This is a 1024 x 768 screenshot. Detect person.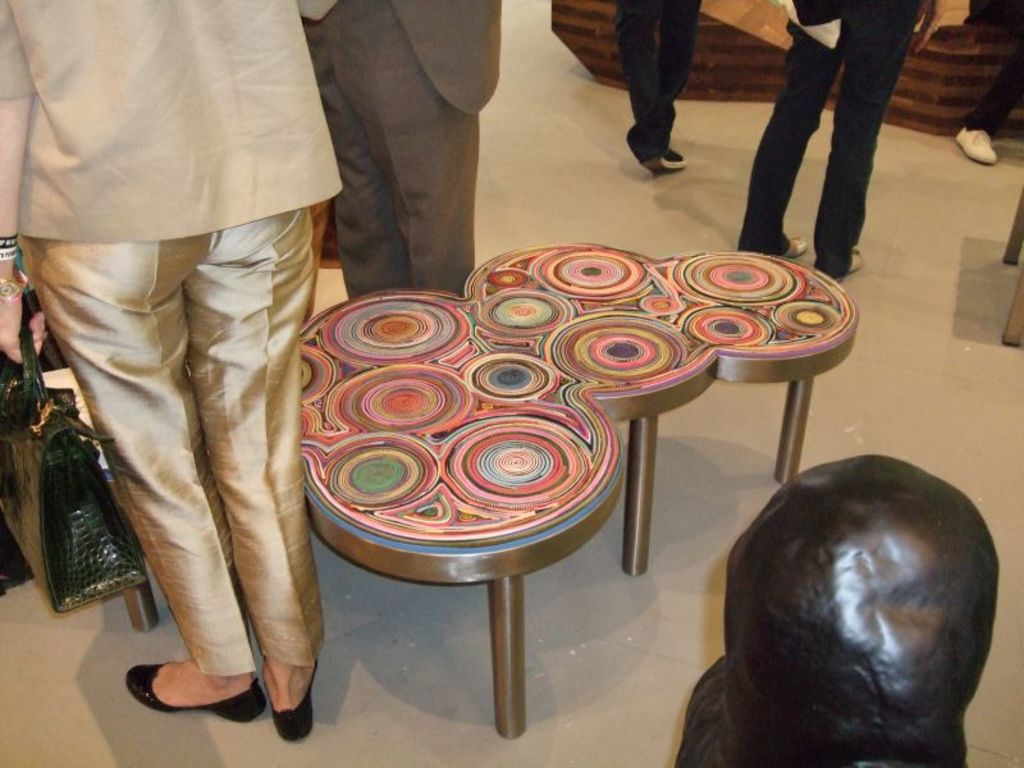
box(622, 0, 698, 165).
